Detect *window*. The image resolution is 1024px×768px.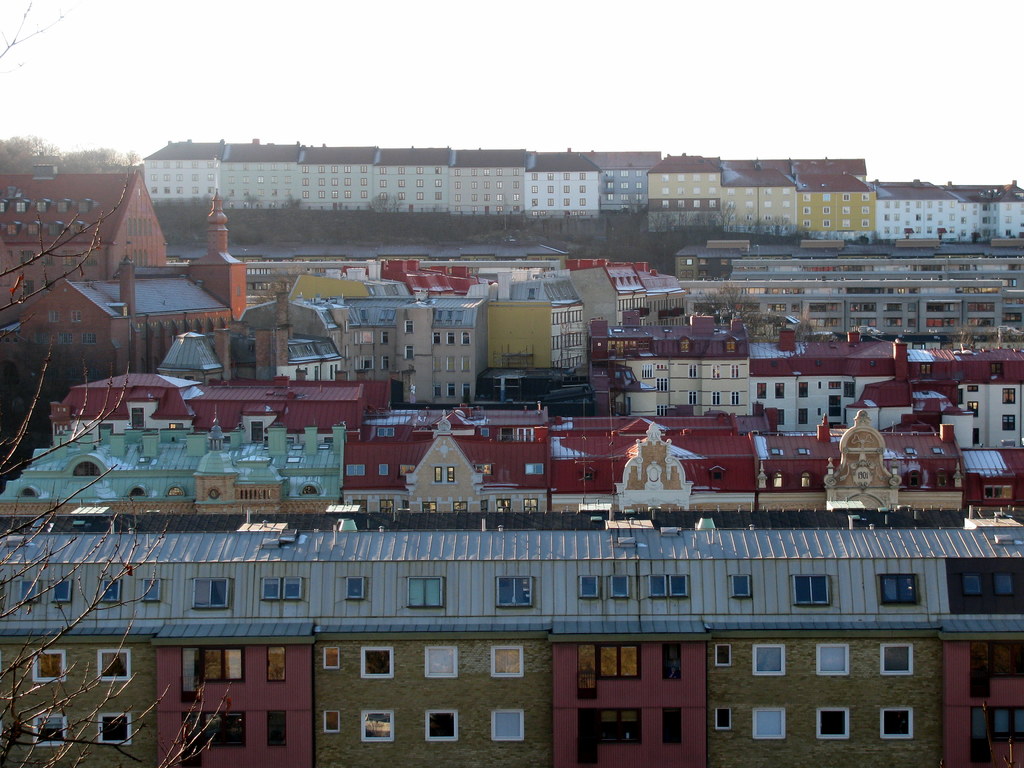
48, 310, 54, 324.
